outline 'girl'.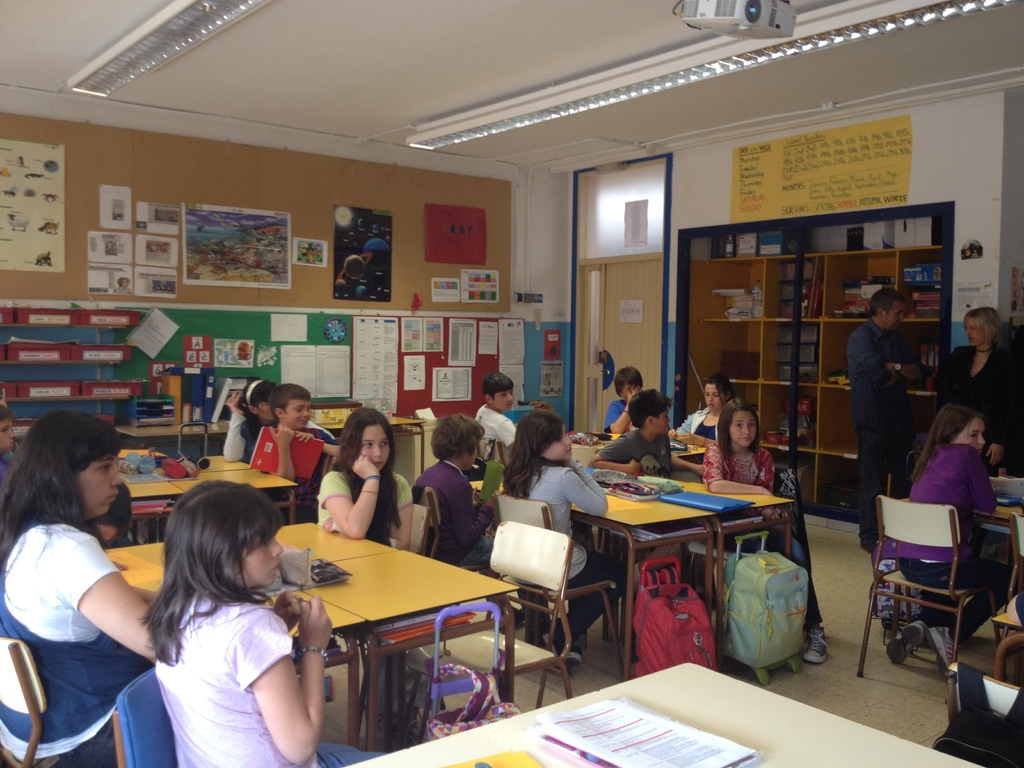
Outline: (317,408,442,716).
